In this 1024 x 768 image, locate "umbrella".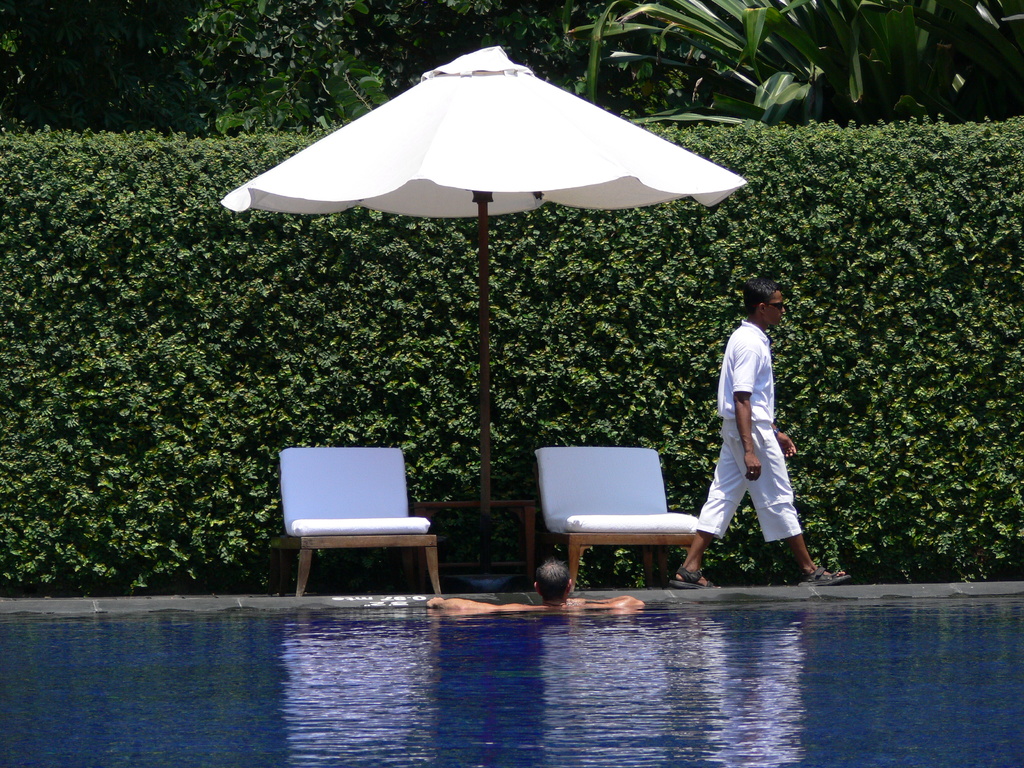
Bounding box: box=[221, 45, 749, 575].
